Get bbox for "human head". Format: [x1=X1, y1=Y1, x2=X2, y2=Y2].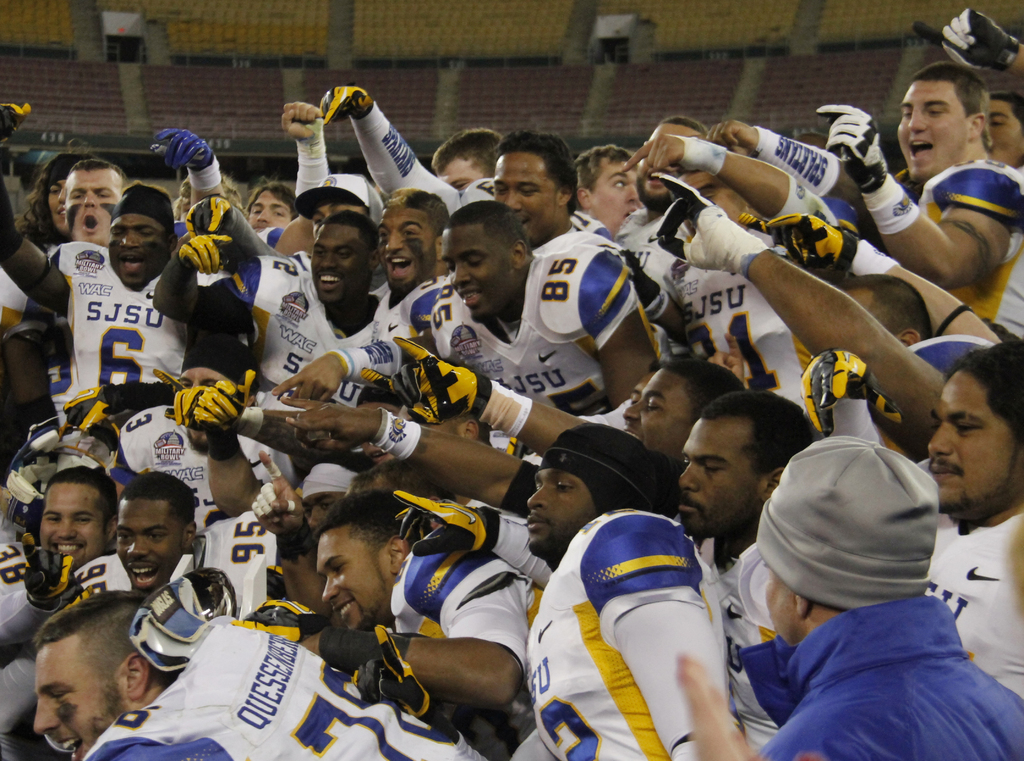
[x1=371, y1=187, x2=452, y2=296].
